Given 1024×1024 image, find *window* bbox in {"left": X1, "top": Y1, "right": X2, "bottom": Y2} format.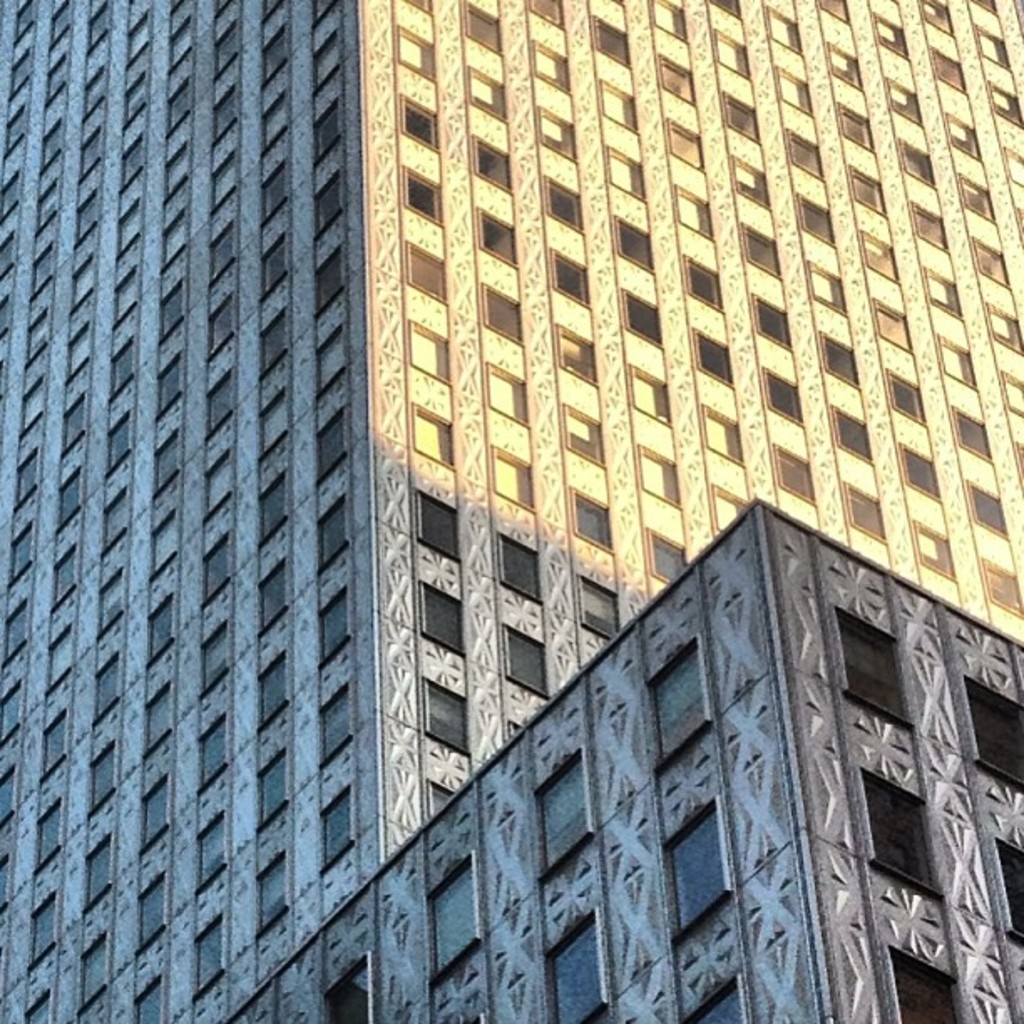
{"left": 65, "top": 325, "right": 94, "bottom": 380}.
